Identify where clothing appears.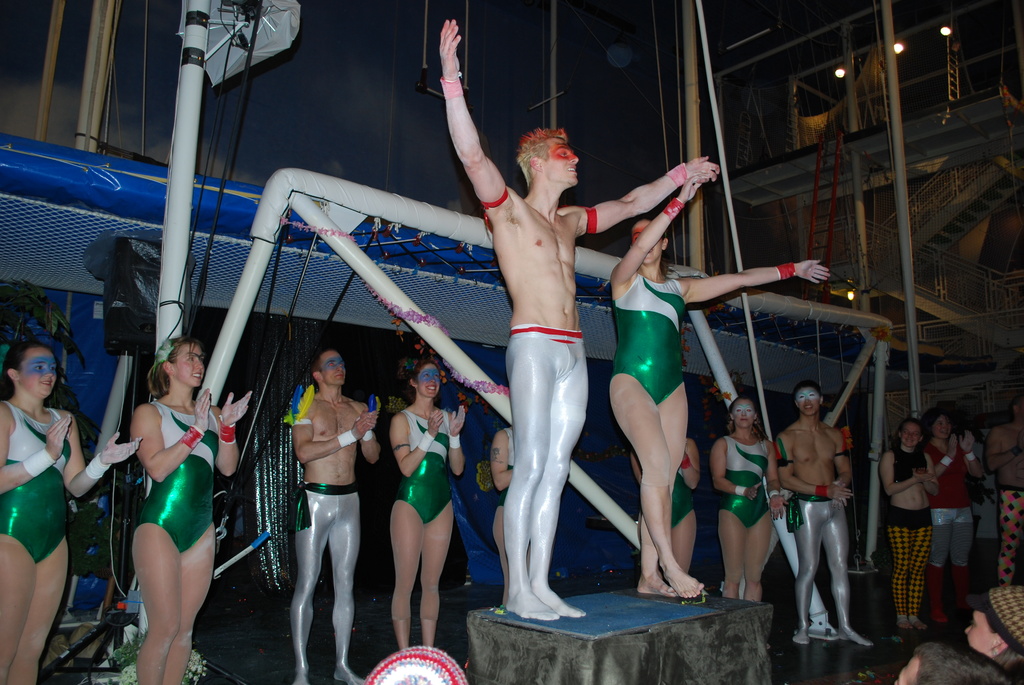
Appears at bbox=[967, 446, 1002, 576].
